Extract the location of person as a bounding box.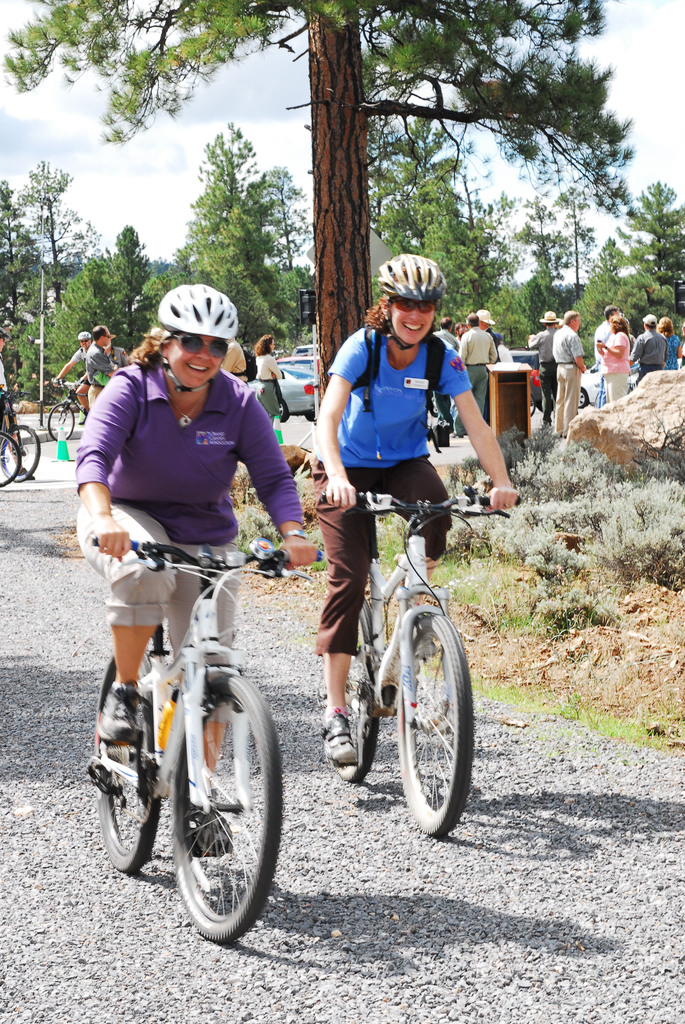
{"left": 316, "top": 254, "right": 522, "bottom": 767}.
